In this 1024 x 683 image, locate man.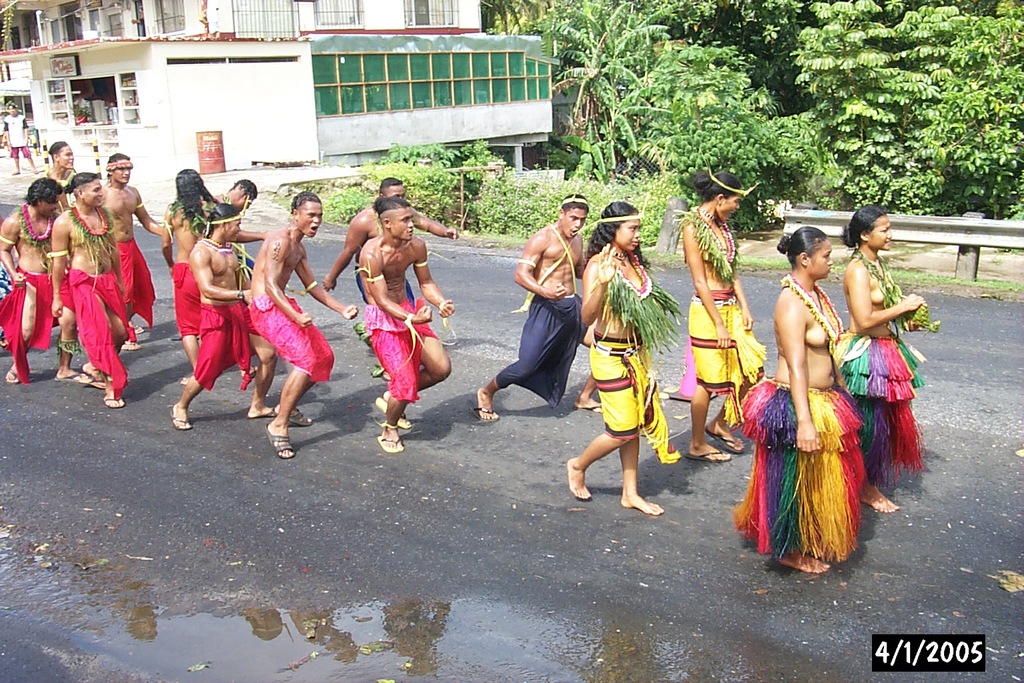
Bounding box: detection(162, 165, 217, 386).
